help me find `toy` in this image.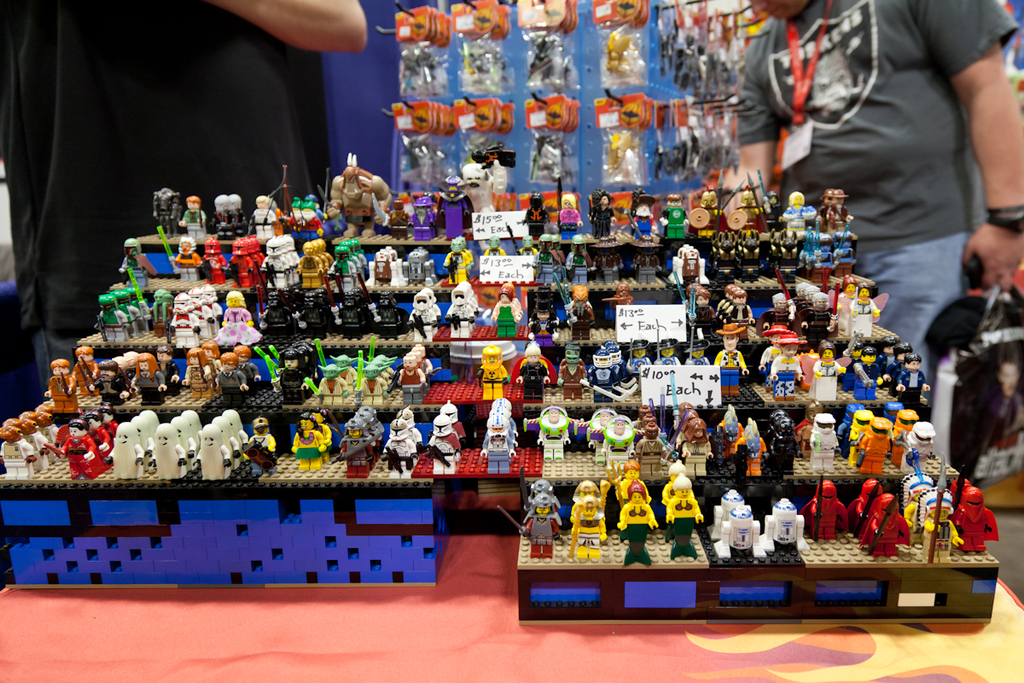
Found it: x1=493 y1=397 x2=518 y2=435.
